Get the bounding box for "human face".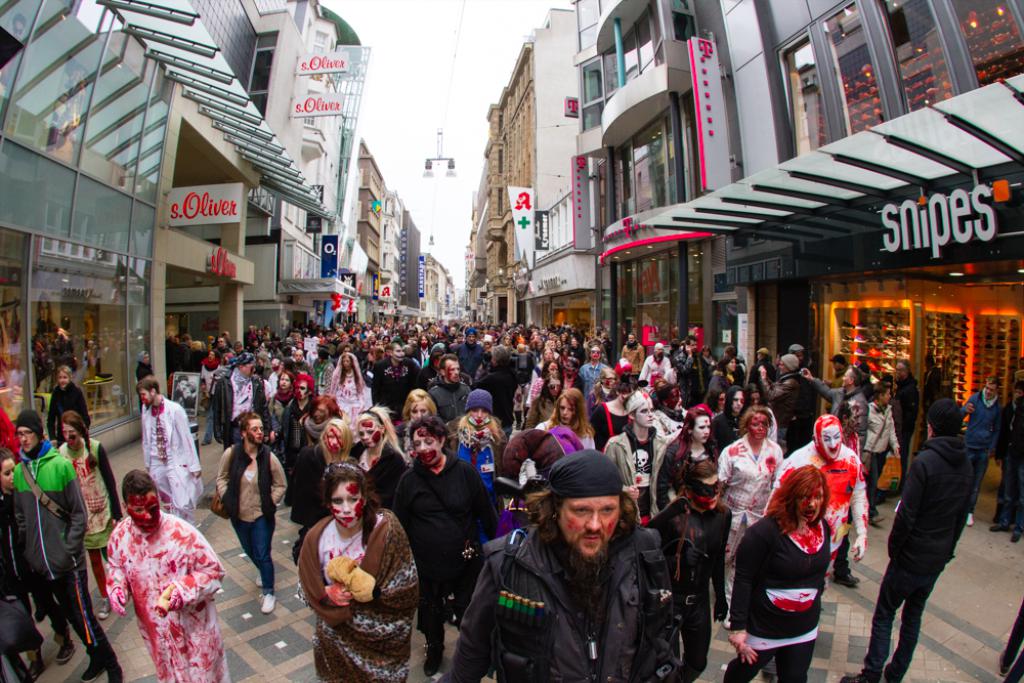
<bbox>549, 361, 559, 376</bbox>.
